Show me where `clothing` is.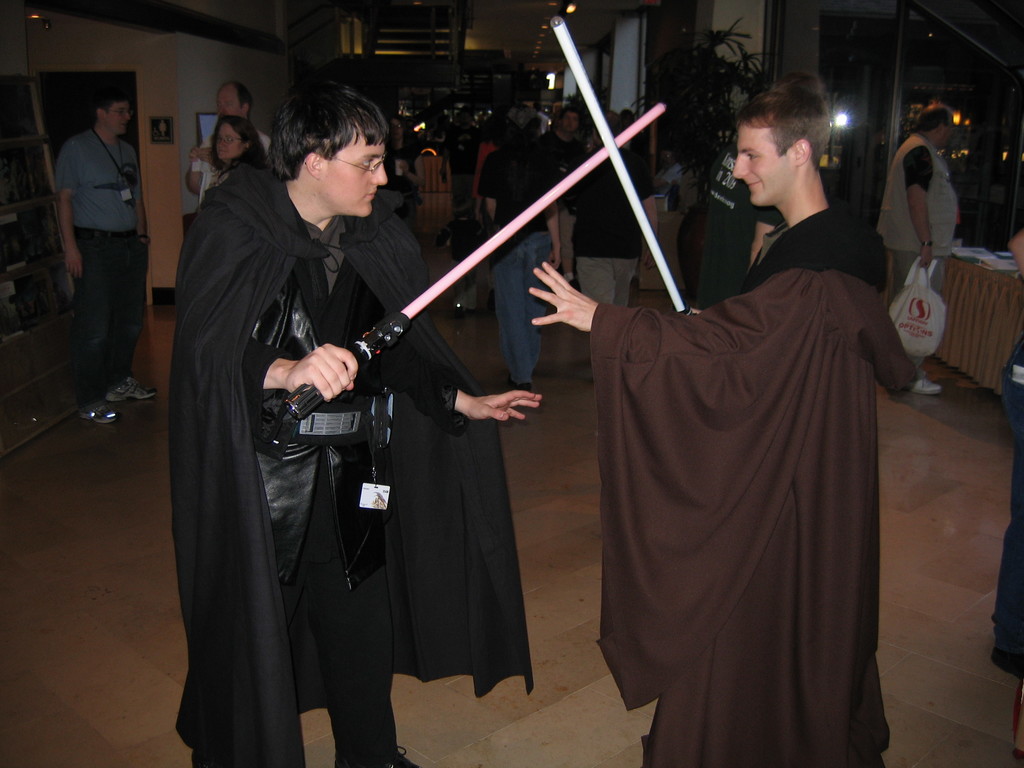
`clothing` is at Rect(436, 217, 482, 307).
